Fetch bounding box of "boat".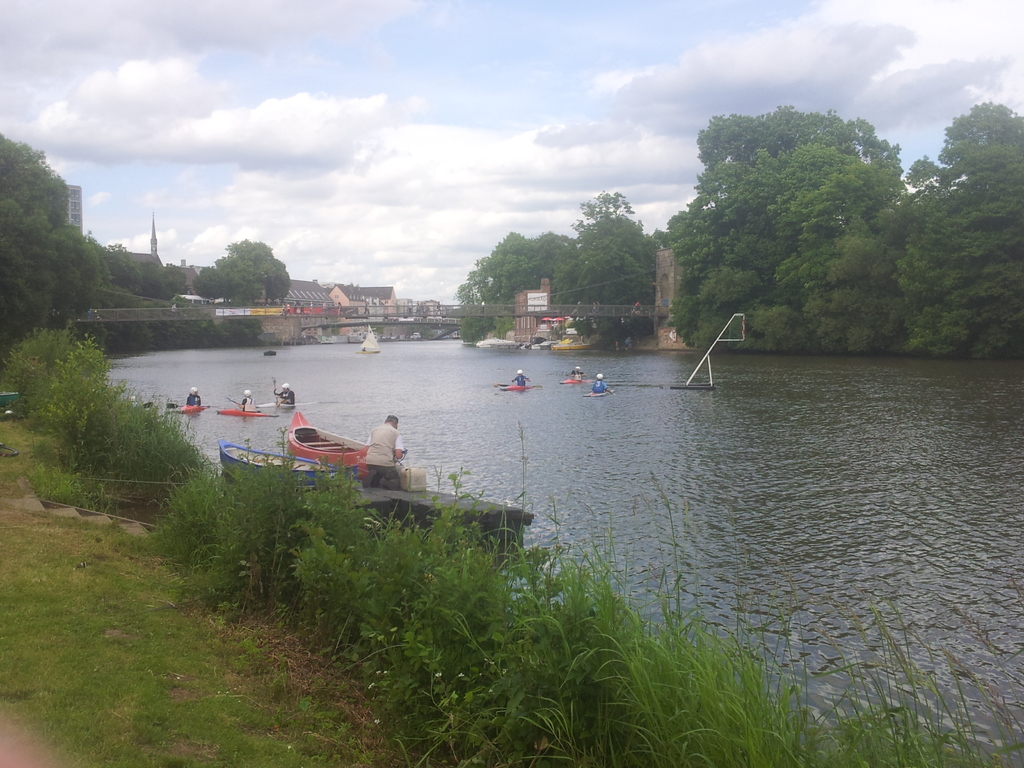
Bbox: x1=255, y1=400, x2=324, y2=406.
